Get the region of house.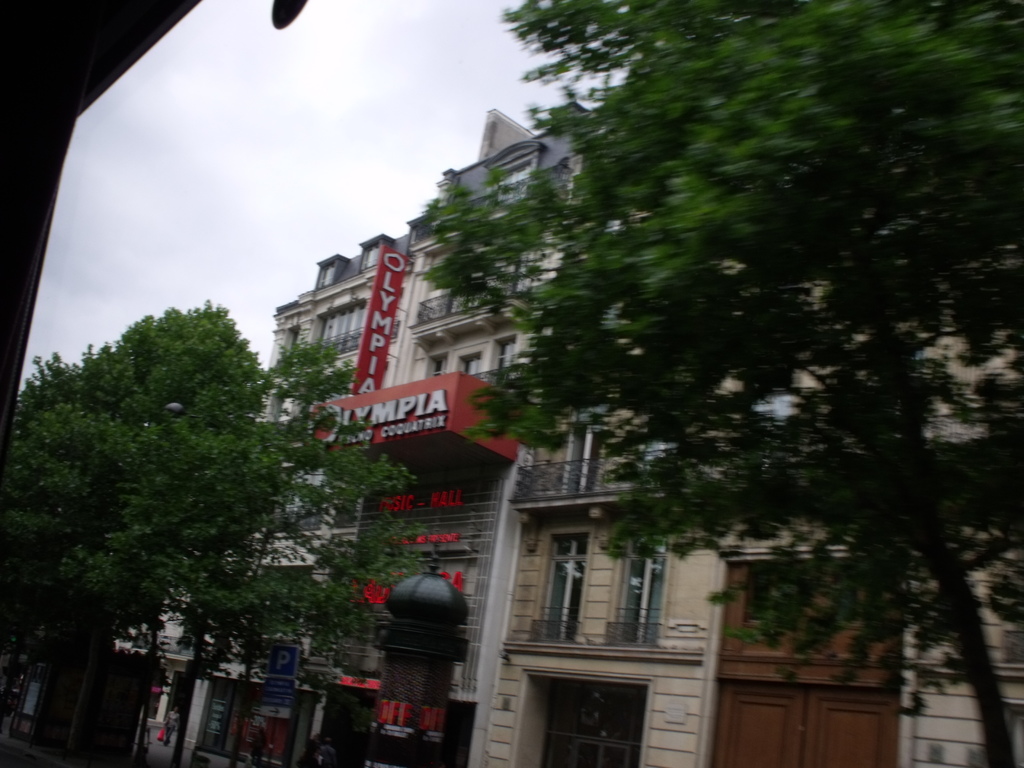
{"x1": 195, "y1": 104, "x2": 1023, "y2": 767}.
